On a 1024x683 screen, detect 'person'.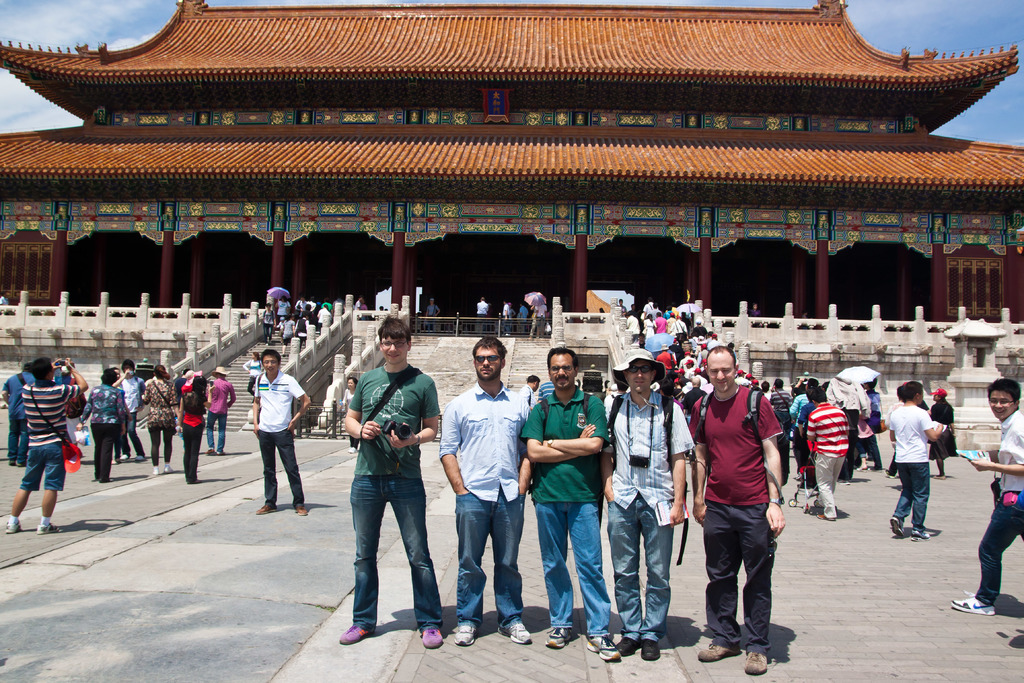
(left=624, top=302, right=719, bottom=360).
